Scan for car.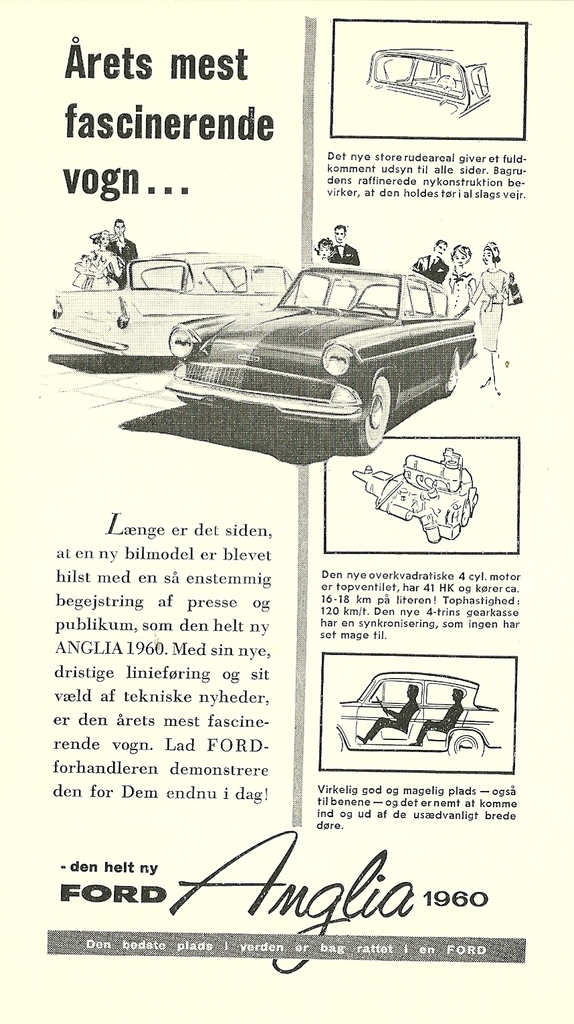
Scan result: x1=145 y1=247 x2=476 y2=432.
